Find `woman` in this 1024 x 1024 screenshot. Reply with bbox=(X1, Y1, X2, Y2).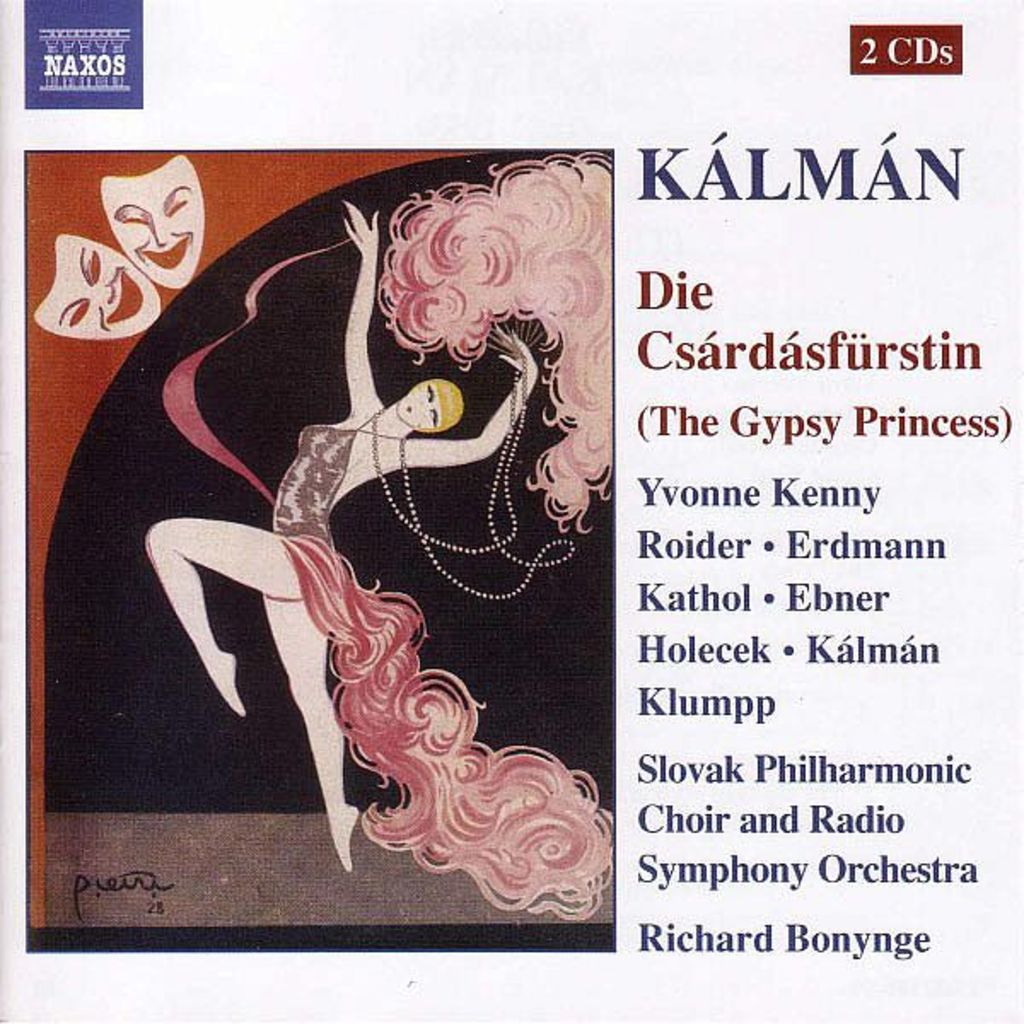
bbox=(239, 171, 625, 872).
